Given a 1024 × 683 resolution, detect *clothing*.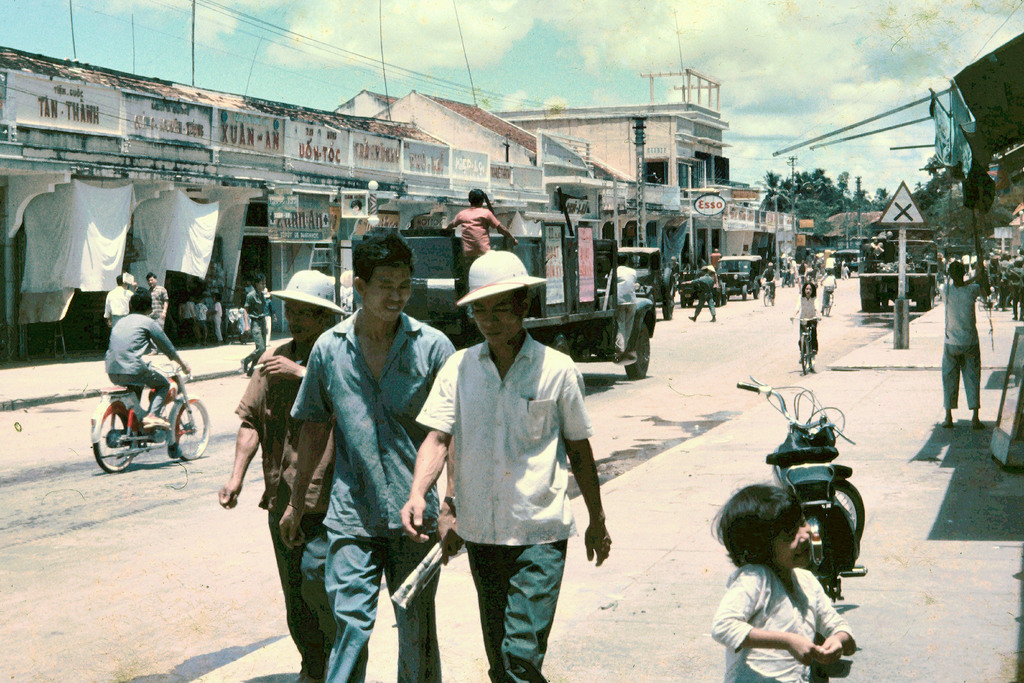
region(104, 283, 130, 333).
